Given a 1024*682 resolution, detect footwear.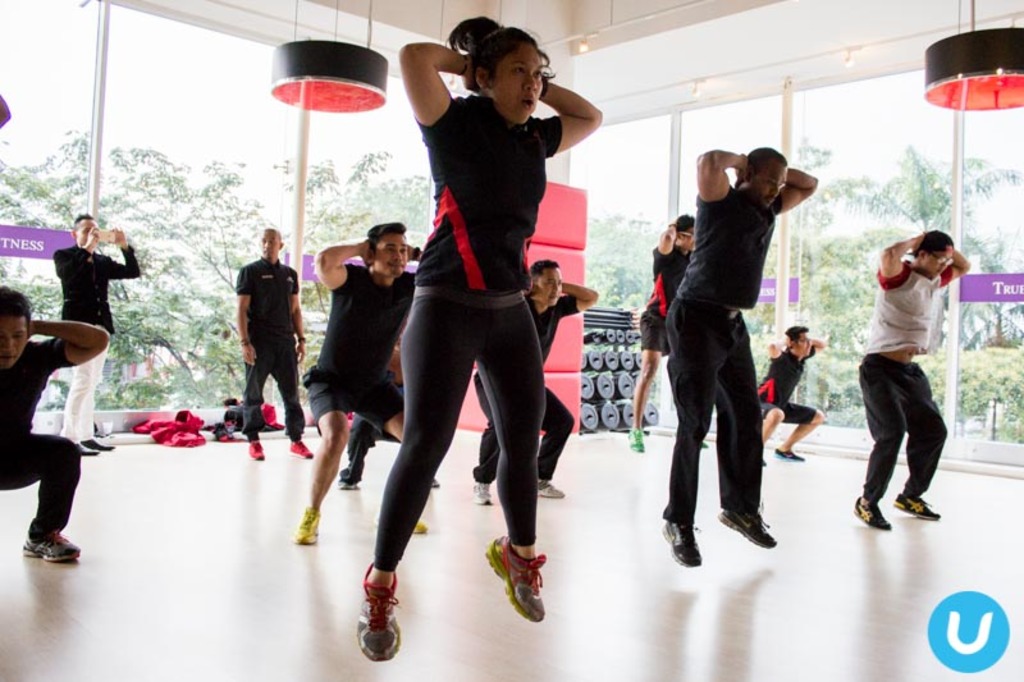
472 477 498 504.
